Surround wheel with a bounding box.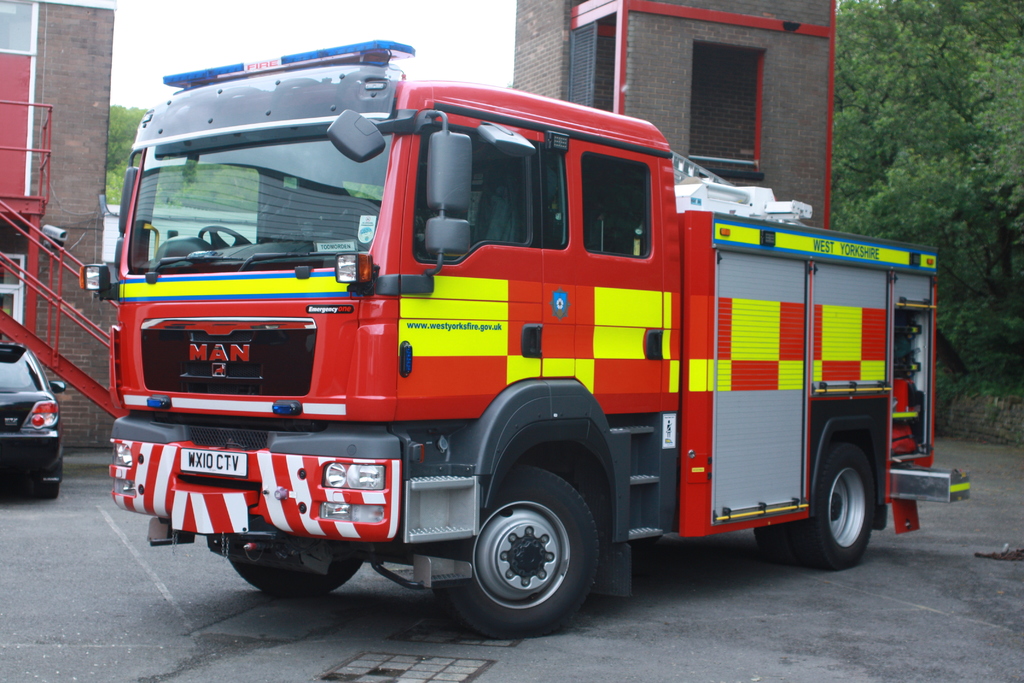
bbox=(787, 445, 876, 572).
